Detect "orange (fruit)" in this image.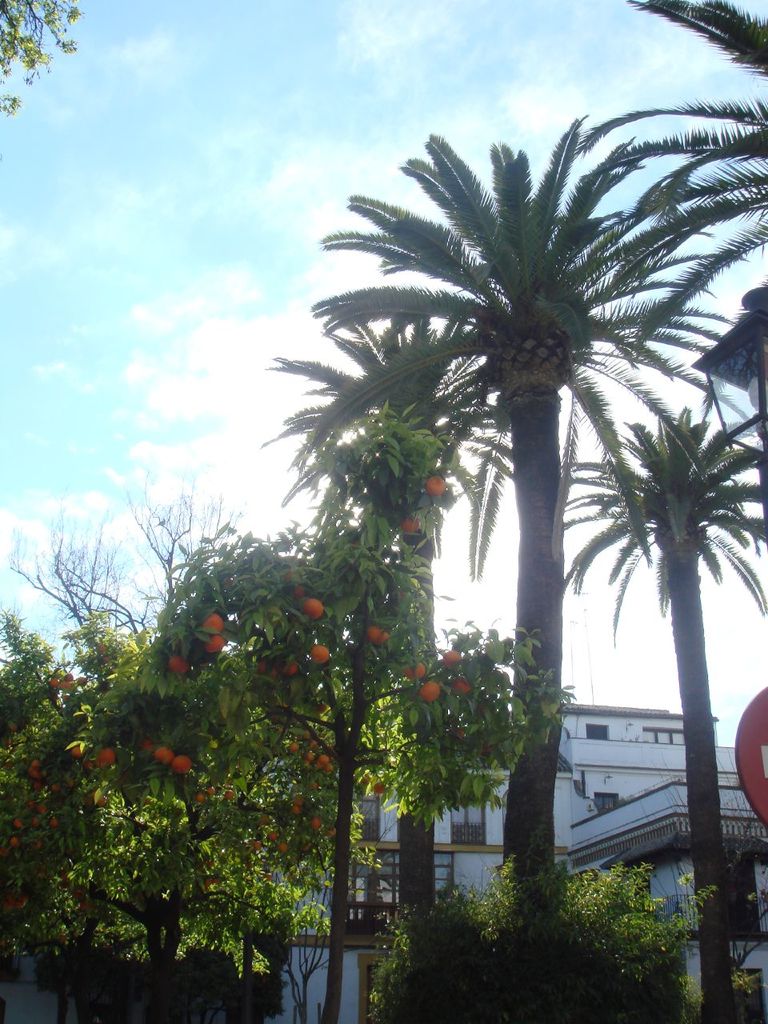
Detection: bbox=[308, 598, 324, 625].
